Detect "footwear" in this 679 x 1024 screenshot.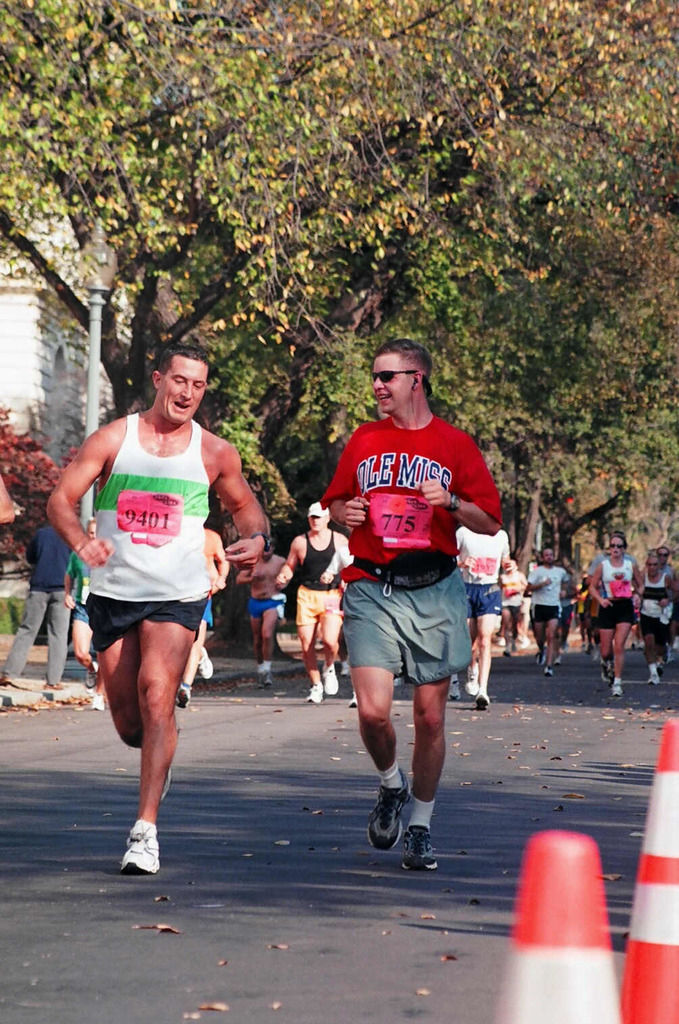
Detection: x1=537 y1=655 x2=546 y2=665.
